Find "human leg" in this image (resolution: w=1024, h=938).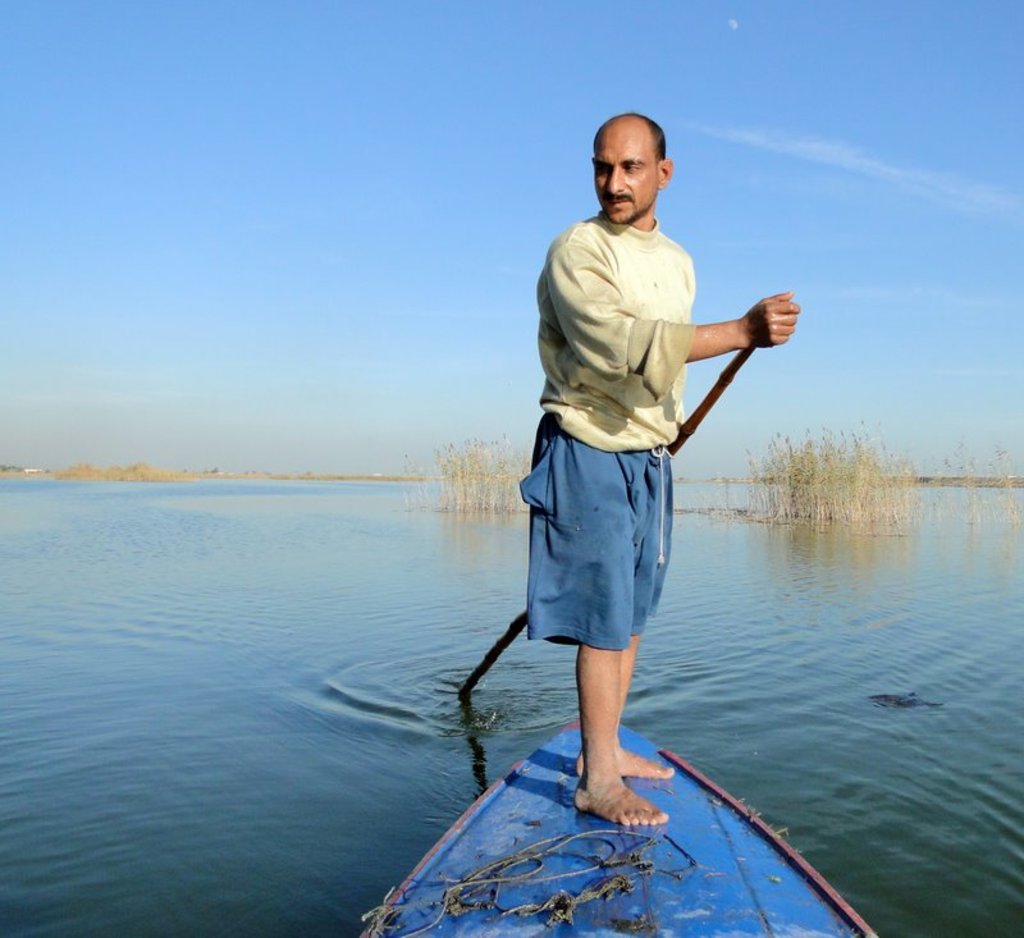
l=576, t=436, r=676, b=781.
